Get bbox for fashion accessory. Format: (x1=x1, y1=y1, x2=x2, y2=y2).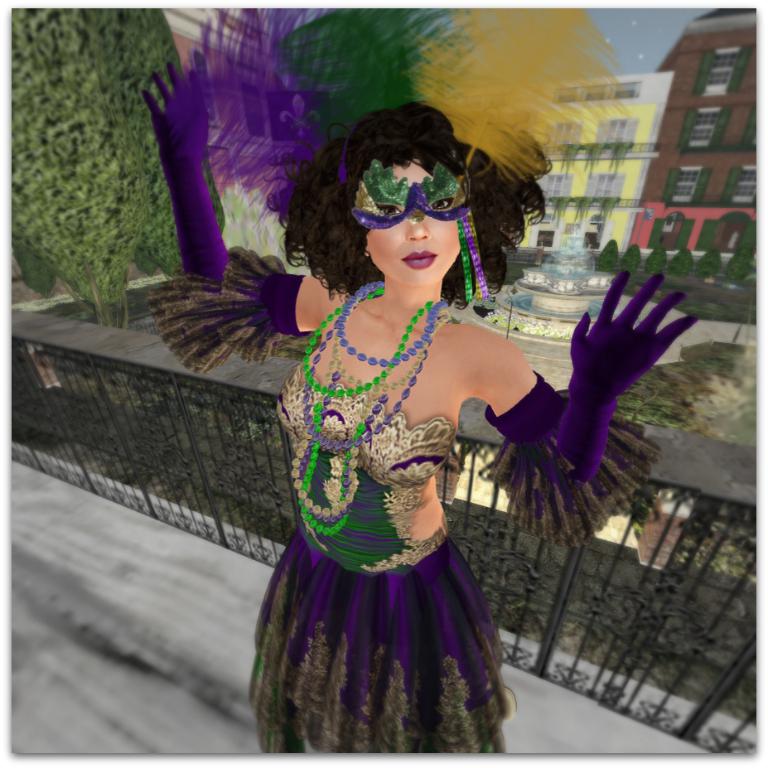
(x1=290, y1=278, x2=454, y2=535).
